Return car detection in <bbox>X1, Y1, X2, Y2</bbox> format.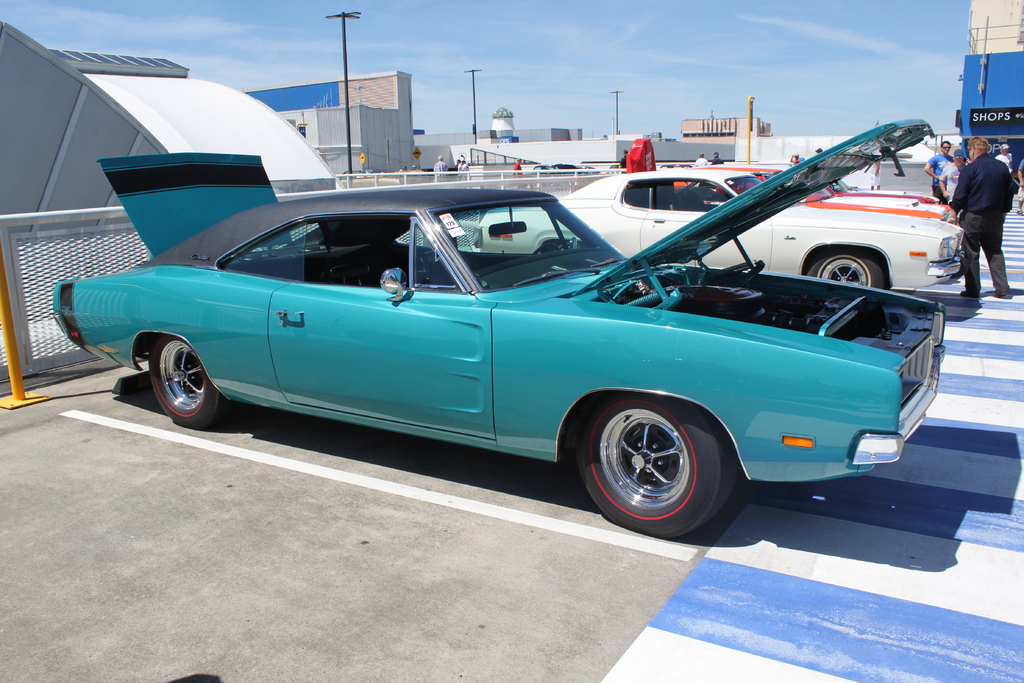
<bbox>796, 173, 943, 203</bbox>.
